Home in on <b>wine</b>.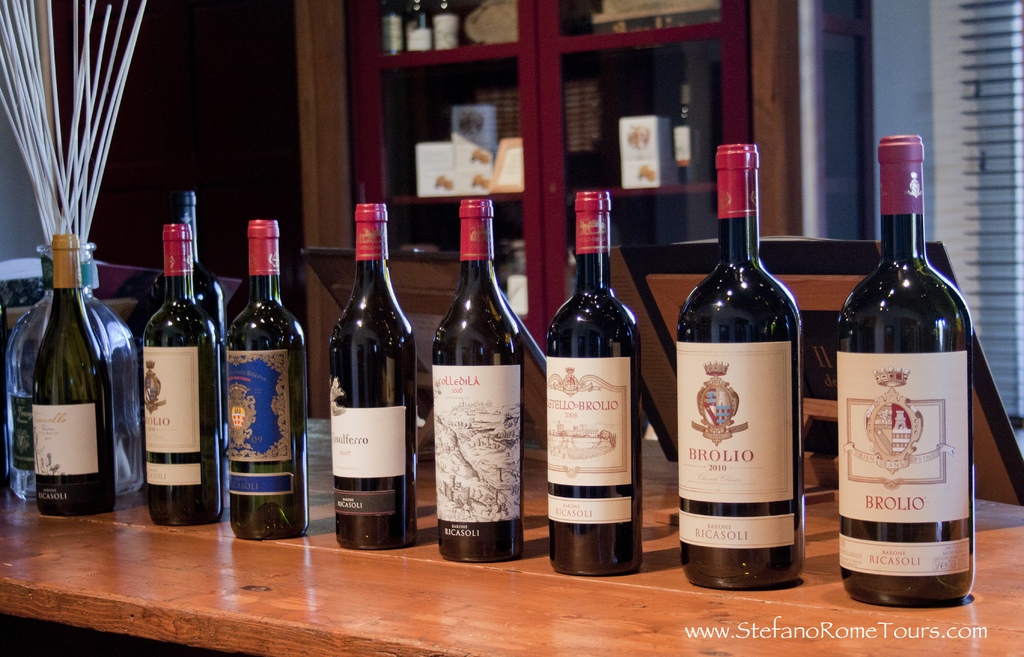
Homed in at 33,236,116,514.
